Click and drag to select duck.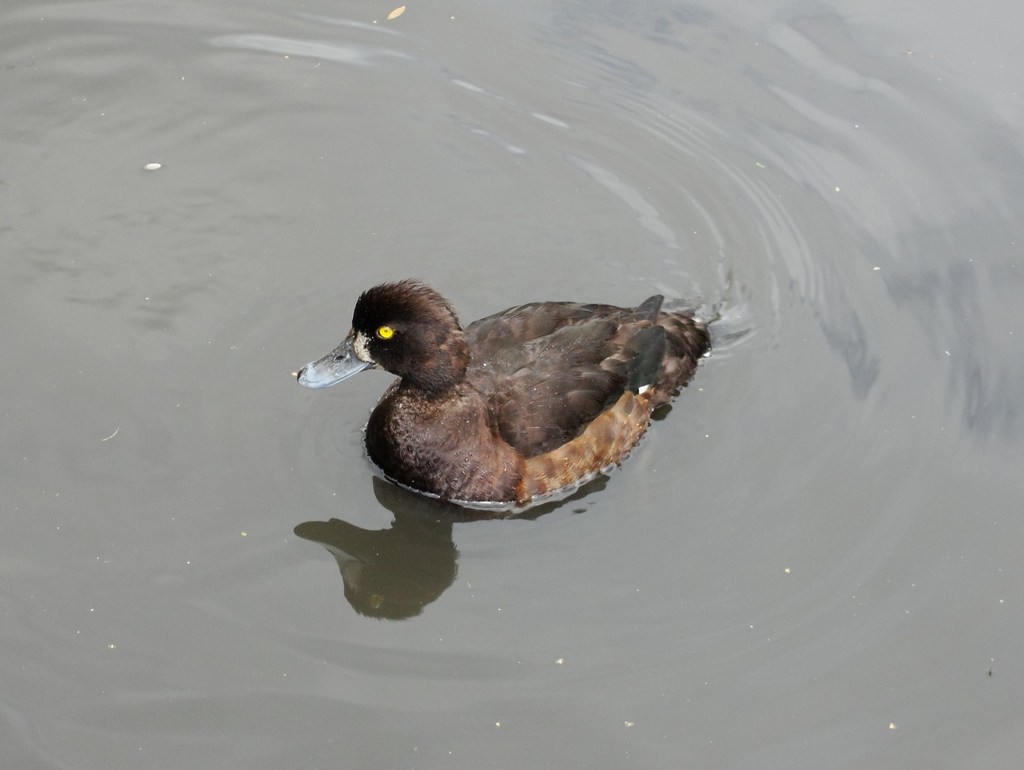
Selection: rect(297, 280, 709, 511).
